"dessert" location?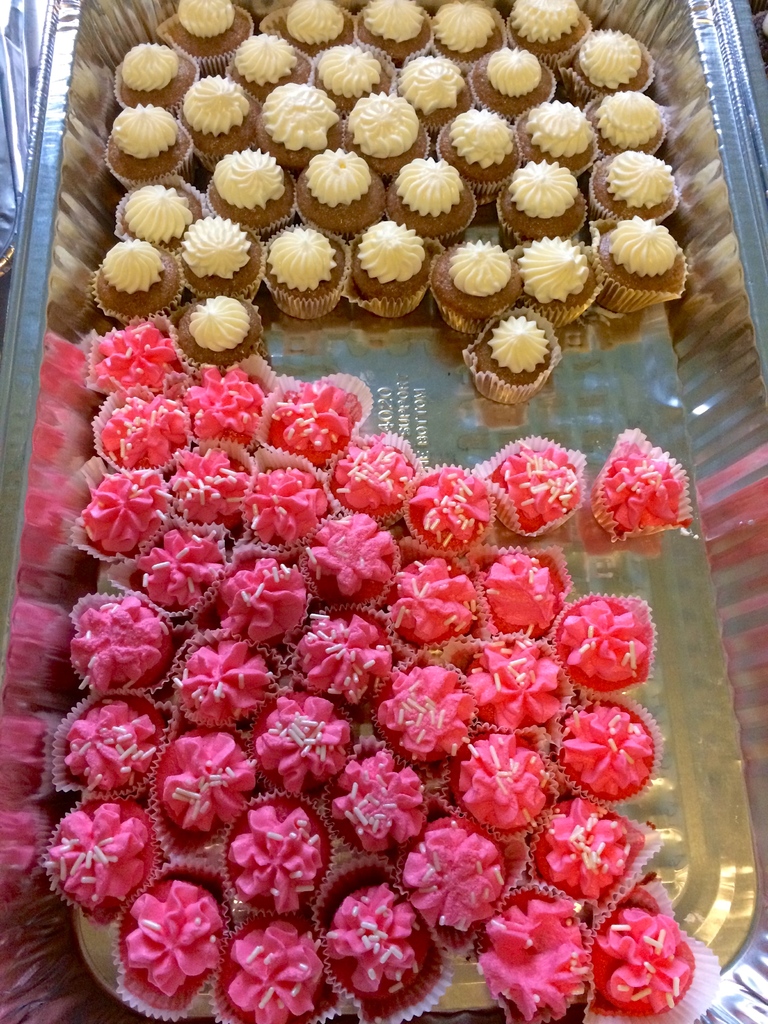
[left=151, top=431, right=249, bottom=519]
